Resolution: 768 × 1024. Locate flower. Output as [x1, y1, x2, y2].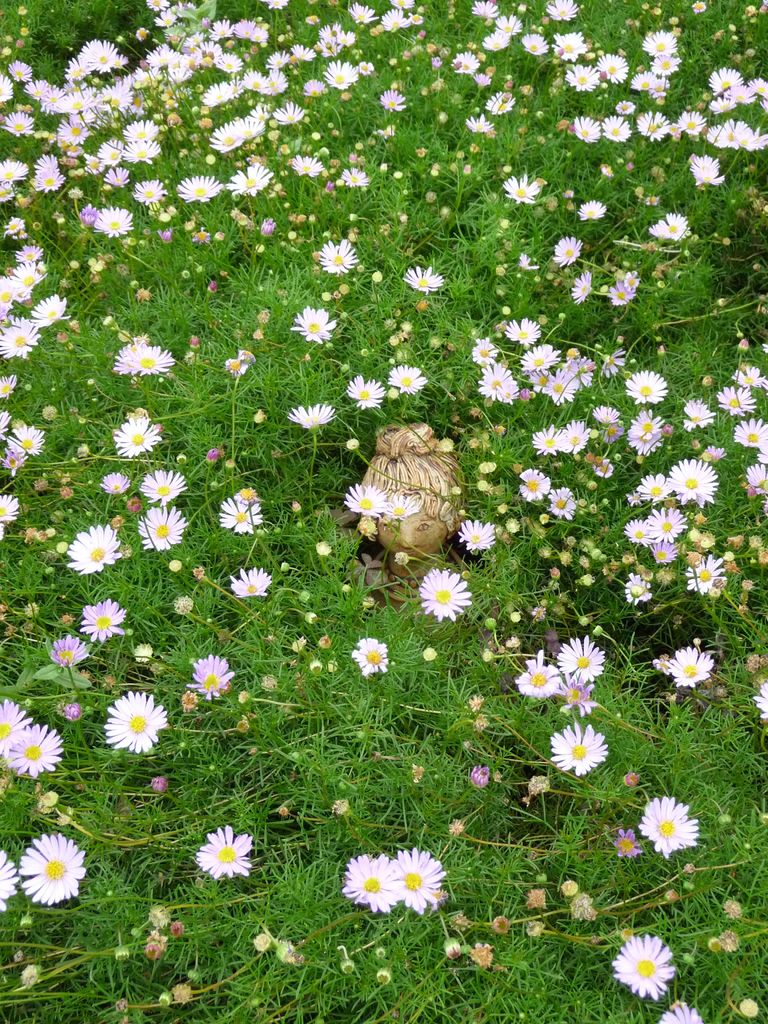
[675, 111, 706, 140].
